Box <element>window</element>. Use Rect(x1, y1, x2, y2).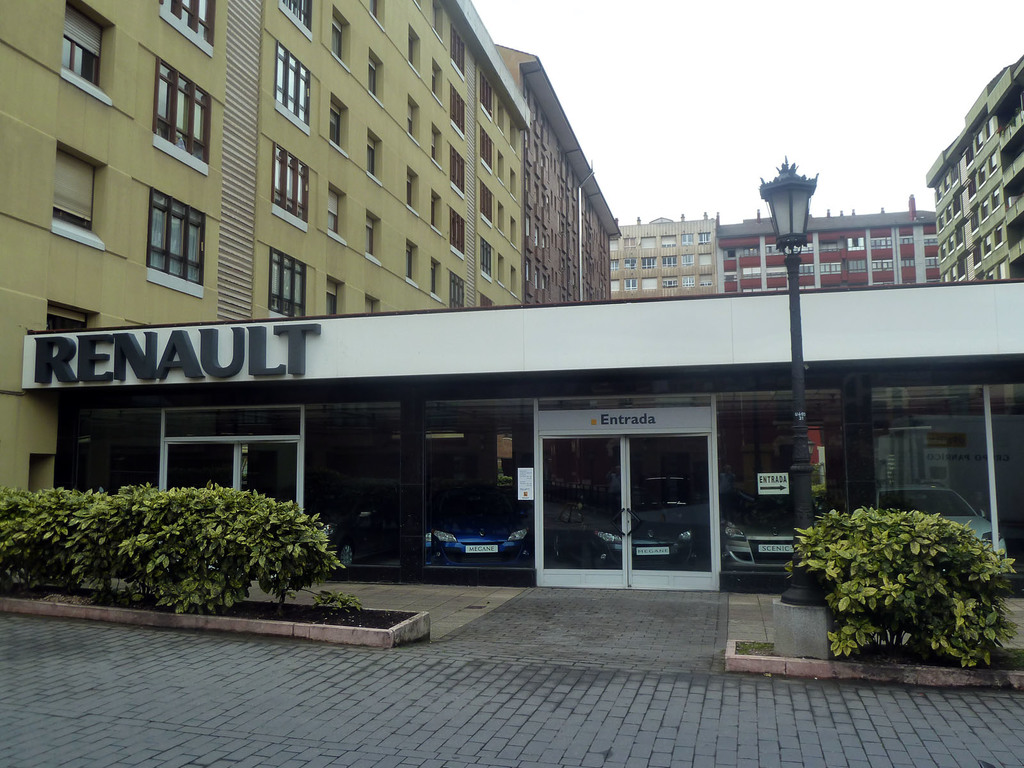
Rect(425, 58, 447, 107).
